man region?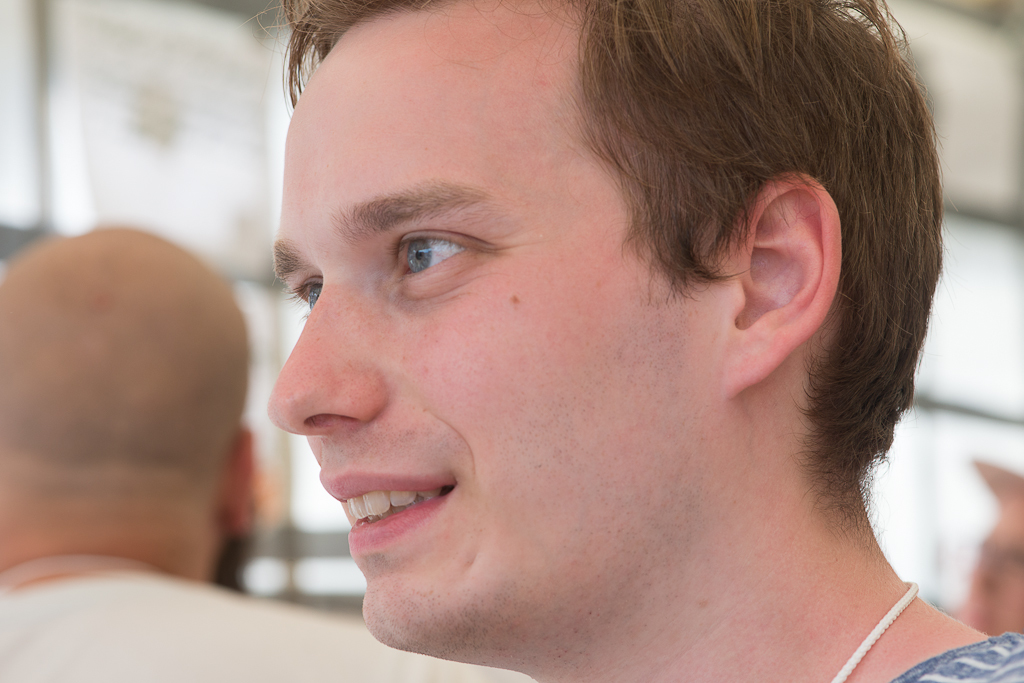
[x1=0, y1=224, x2=529, y2=682]
